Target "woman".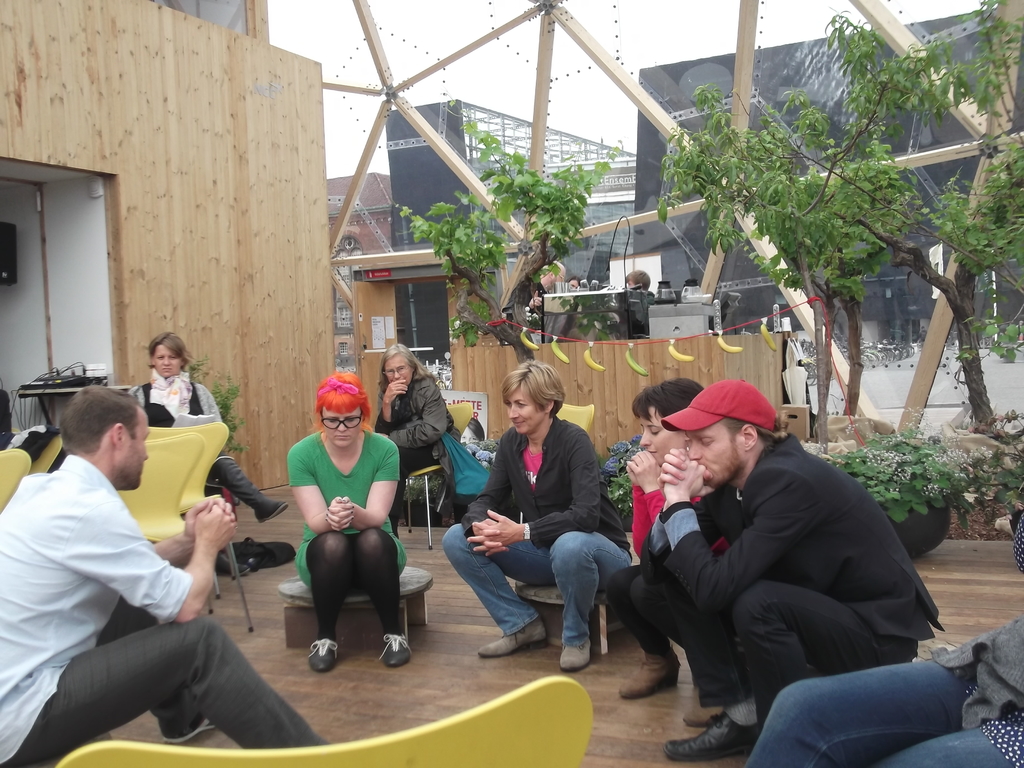
Target region: detection(619, 374, 750, 702).
